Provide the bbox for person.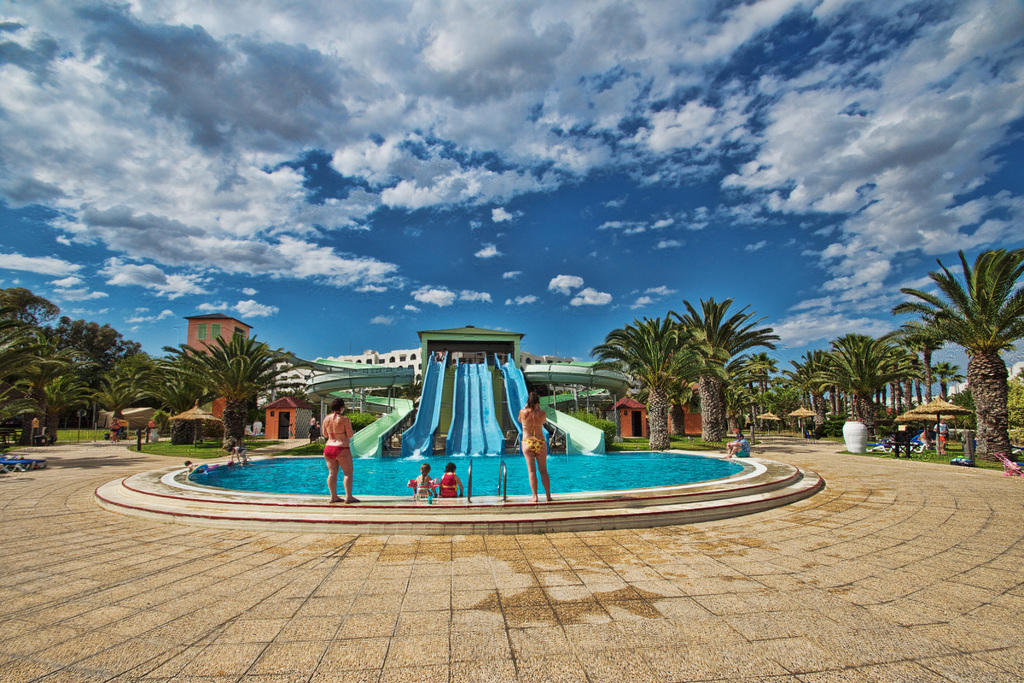
(x1=284, y1=420, x2=294, y2=441).
